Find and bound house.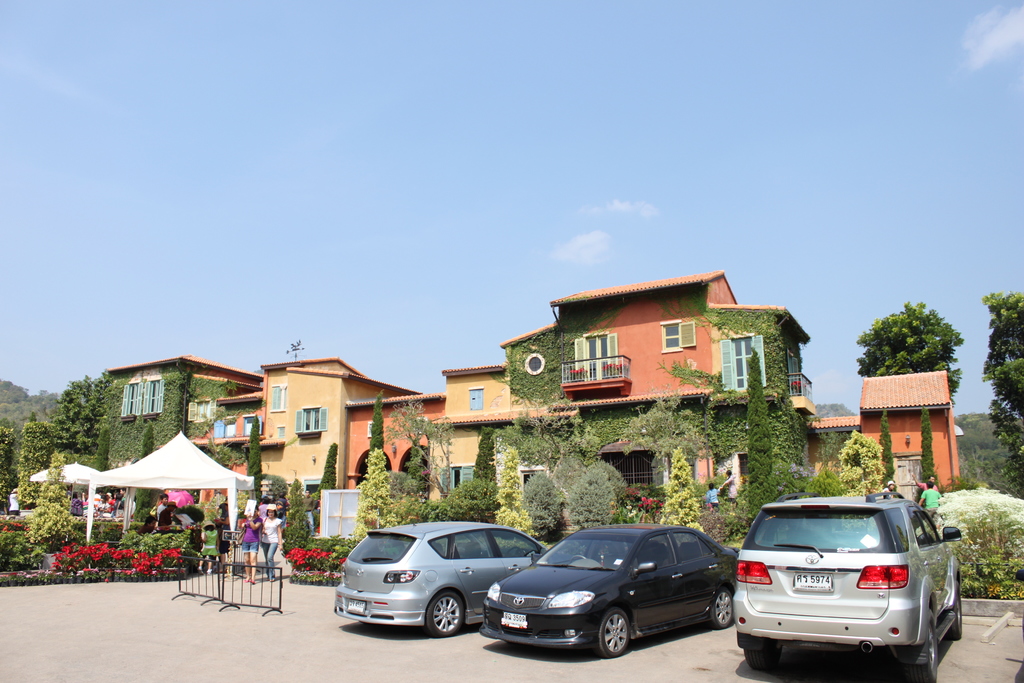
Bound: <box>107,356,262,537</box>.
